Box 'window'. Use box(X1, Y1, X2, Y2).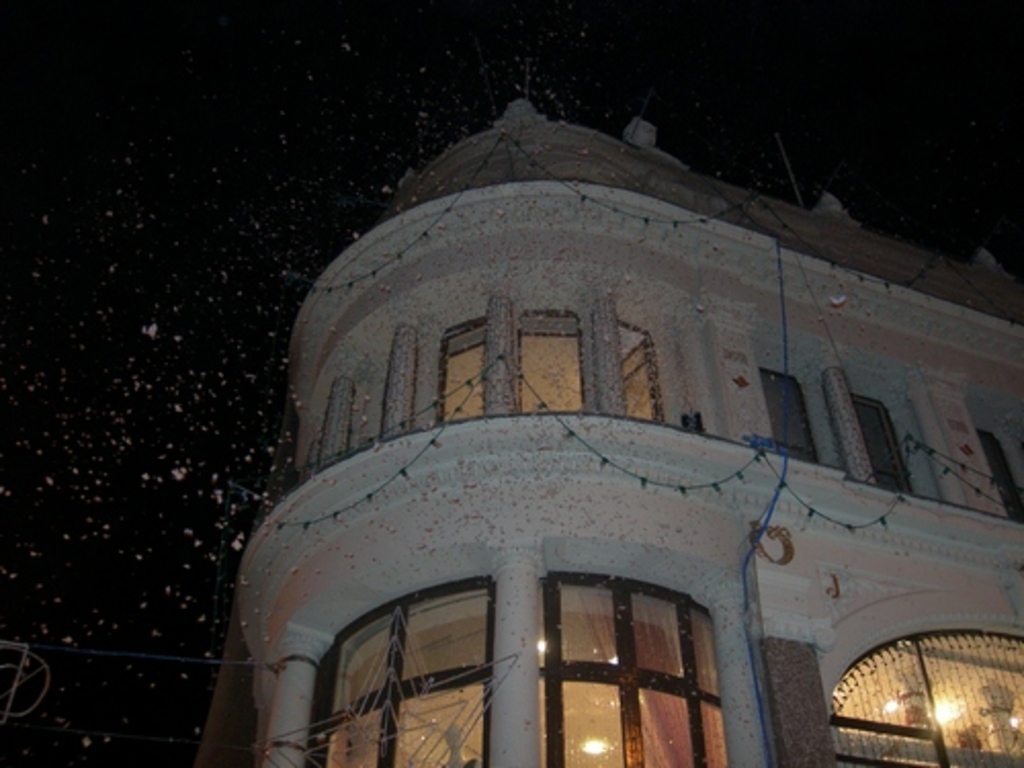
box(975, 426, 1022, 522).
